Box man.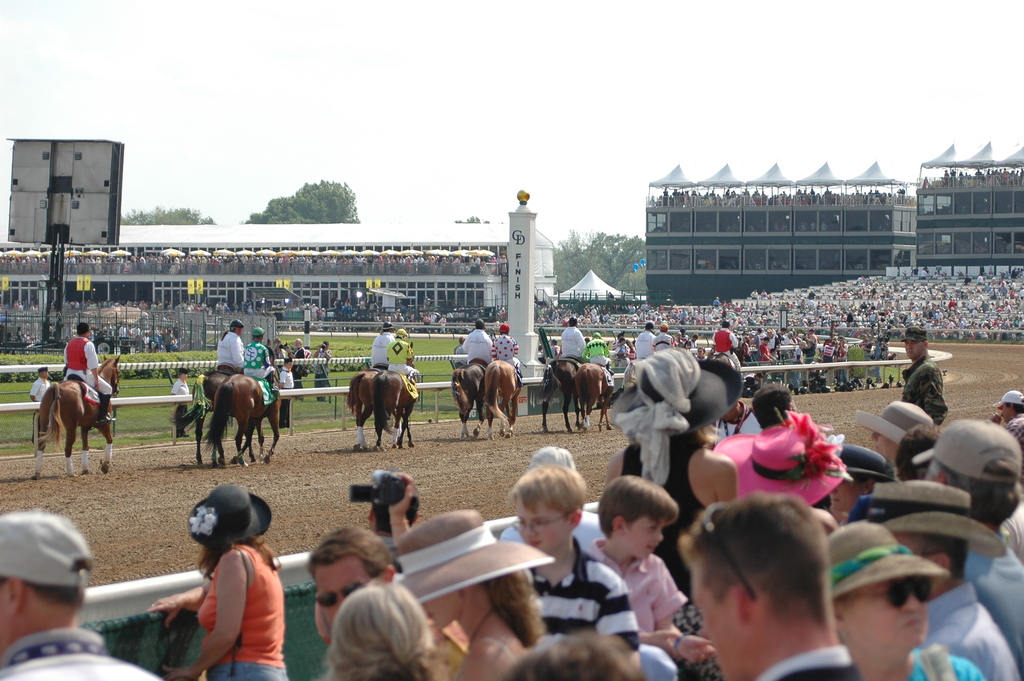
{"x1": 29, "y1": 367, "x2": 51, "y2": 397}.
